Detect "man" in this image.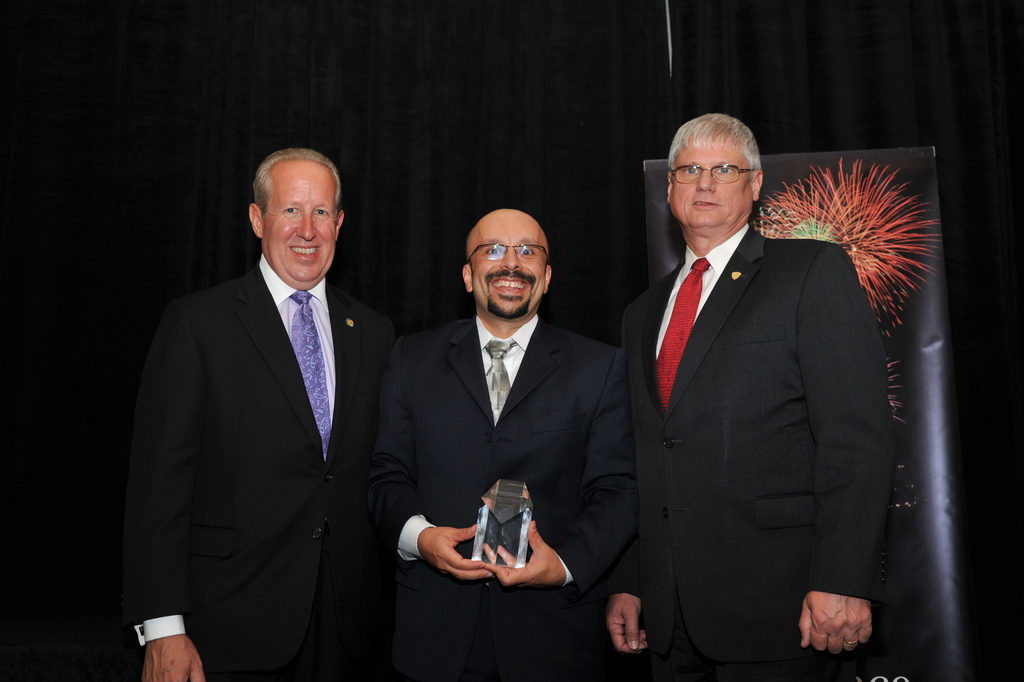
Detection: bbox=(368, 204, 630, 681).
